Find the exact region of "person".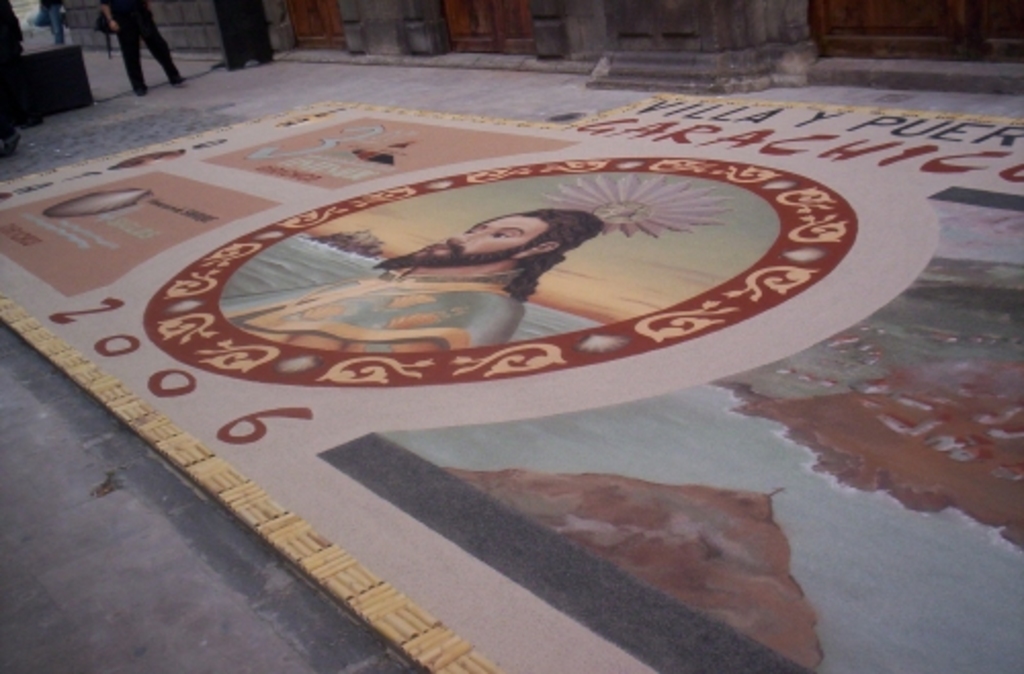
Exact region: region(43, 0, 70, 43).
